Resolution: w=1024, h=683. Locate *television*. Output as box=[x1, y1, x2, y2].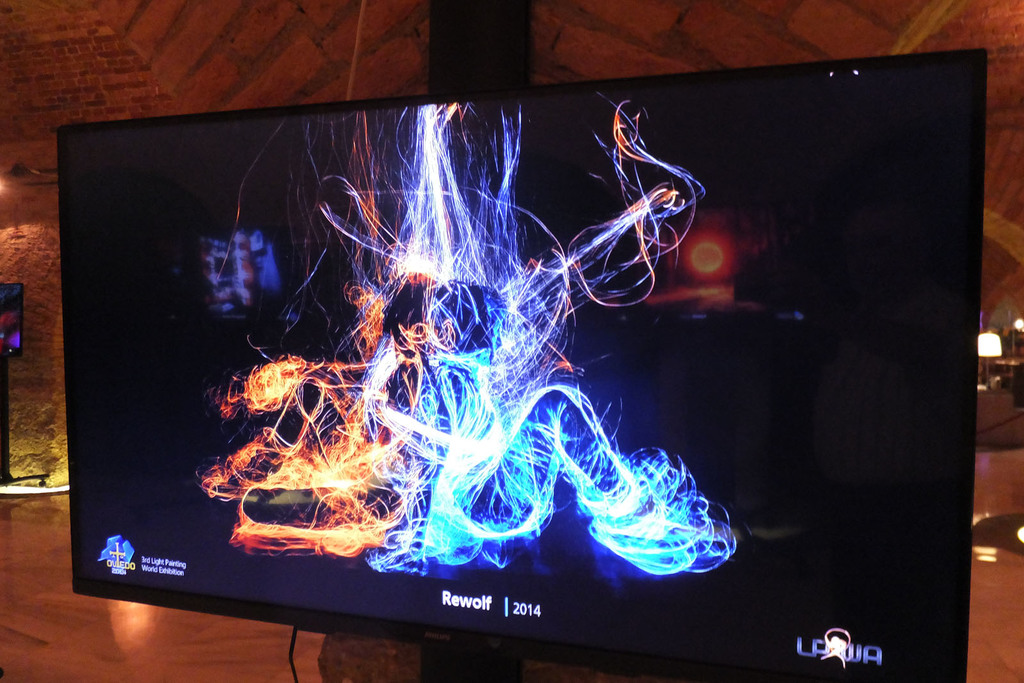
box=[54, 51, 990, 682].
